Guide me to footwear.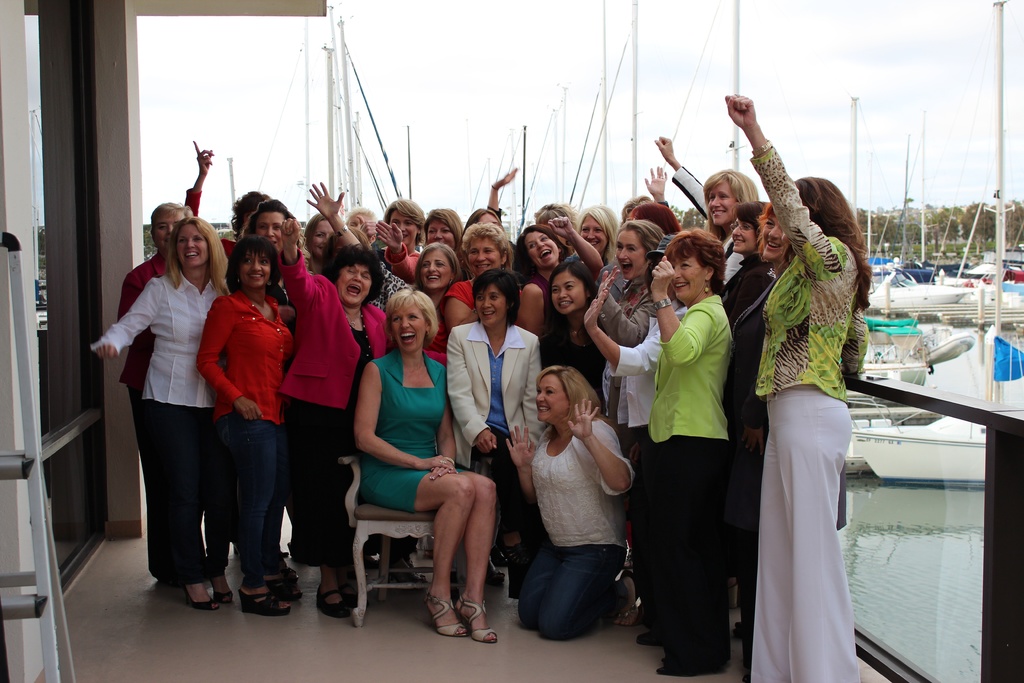
Guidance: bbox=(735, 620, 744, 636).
